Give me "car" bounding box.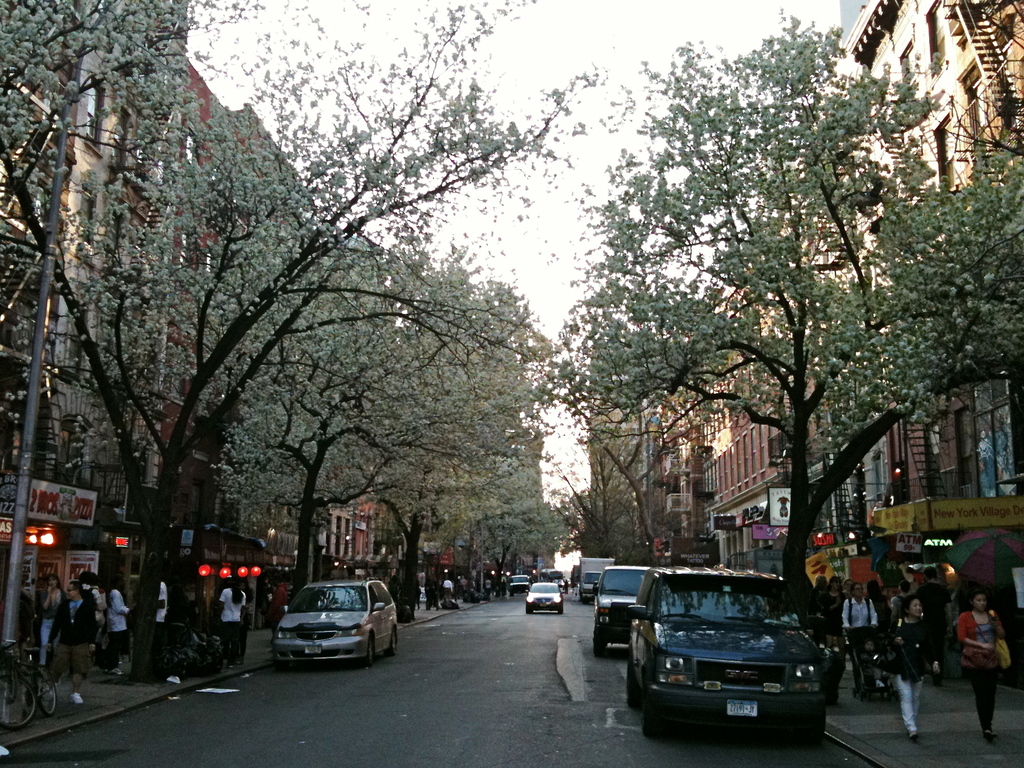
<box>502,573,528,589</box>.
